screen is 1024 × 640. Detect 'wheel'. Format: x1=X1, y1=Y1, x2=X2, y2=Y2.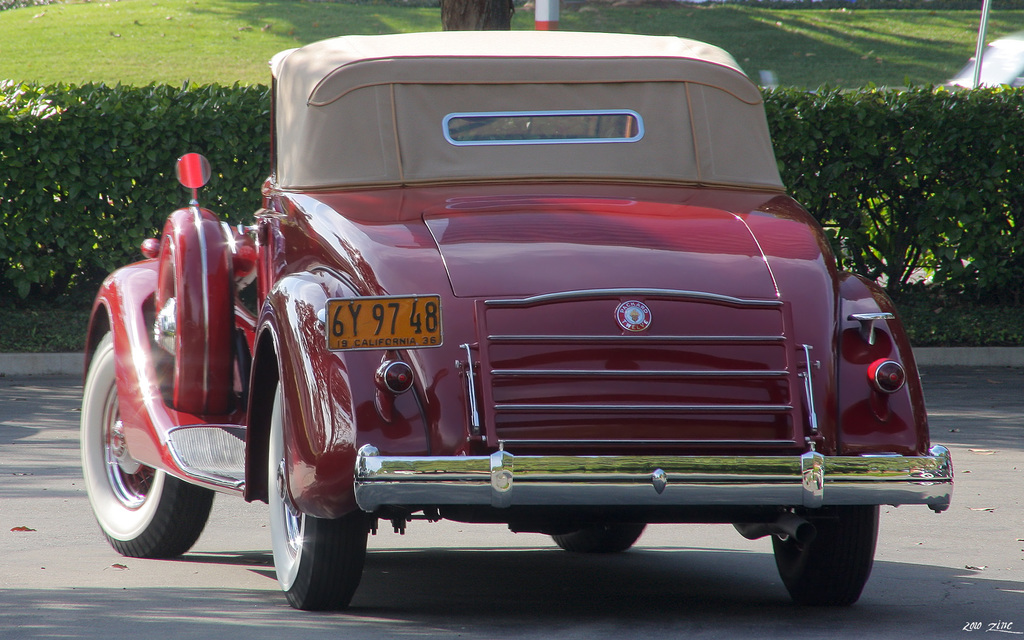
x1=77, y1=327, x2=211, y2=559.
